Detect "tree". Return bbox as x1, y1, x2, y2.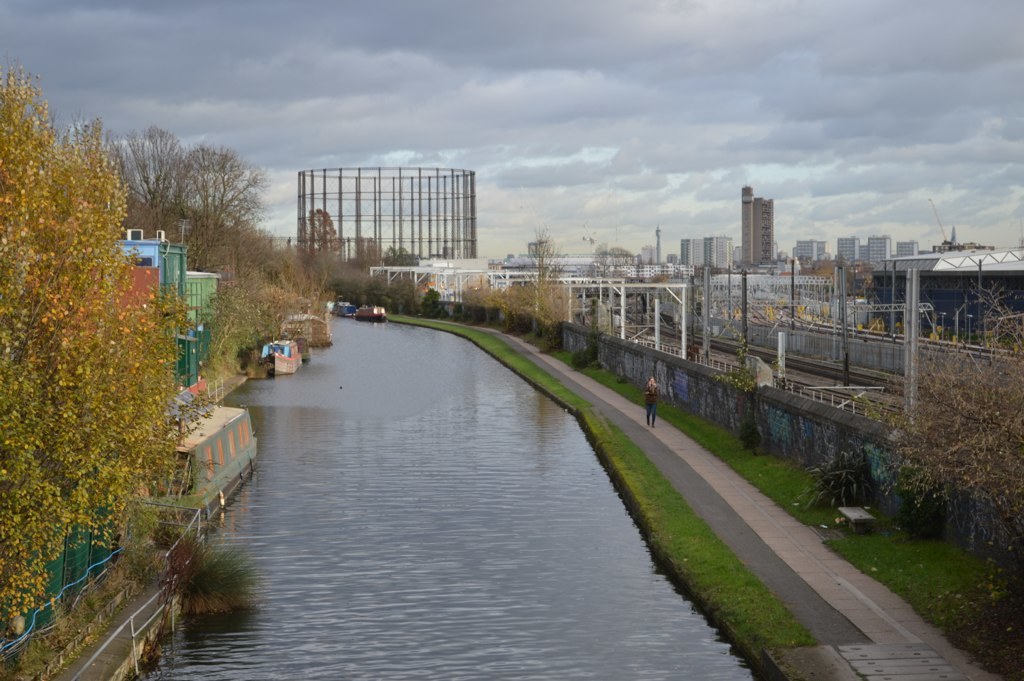
306, 205, 350, 257.
